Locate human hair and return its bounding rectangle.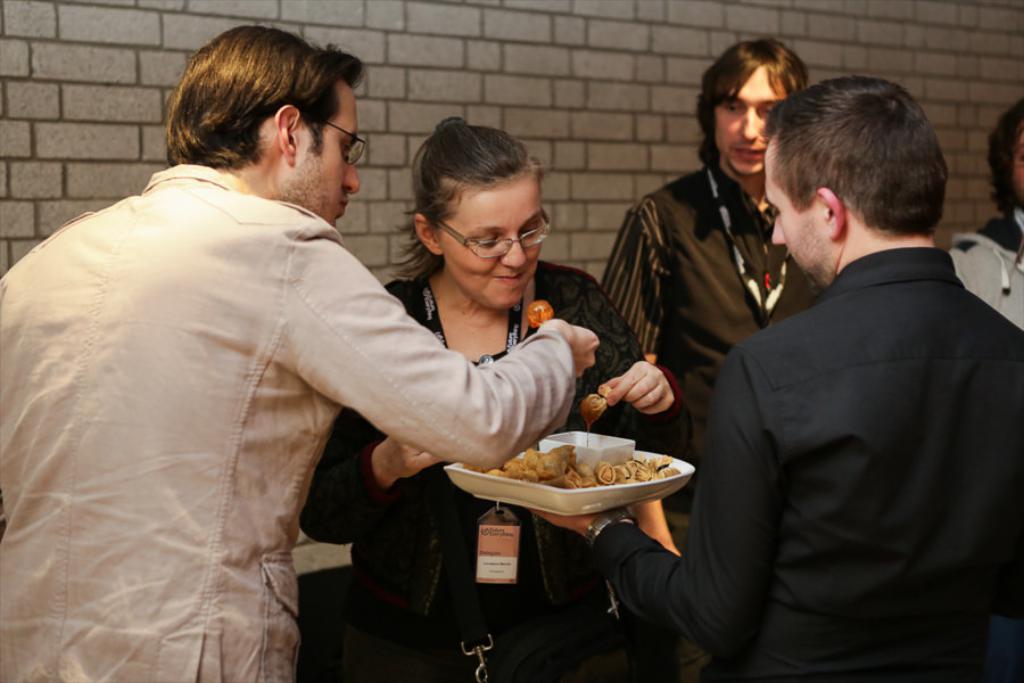
bbox(712, 47, 829, 173).
